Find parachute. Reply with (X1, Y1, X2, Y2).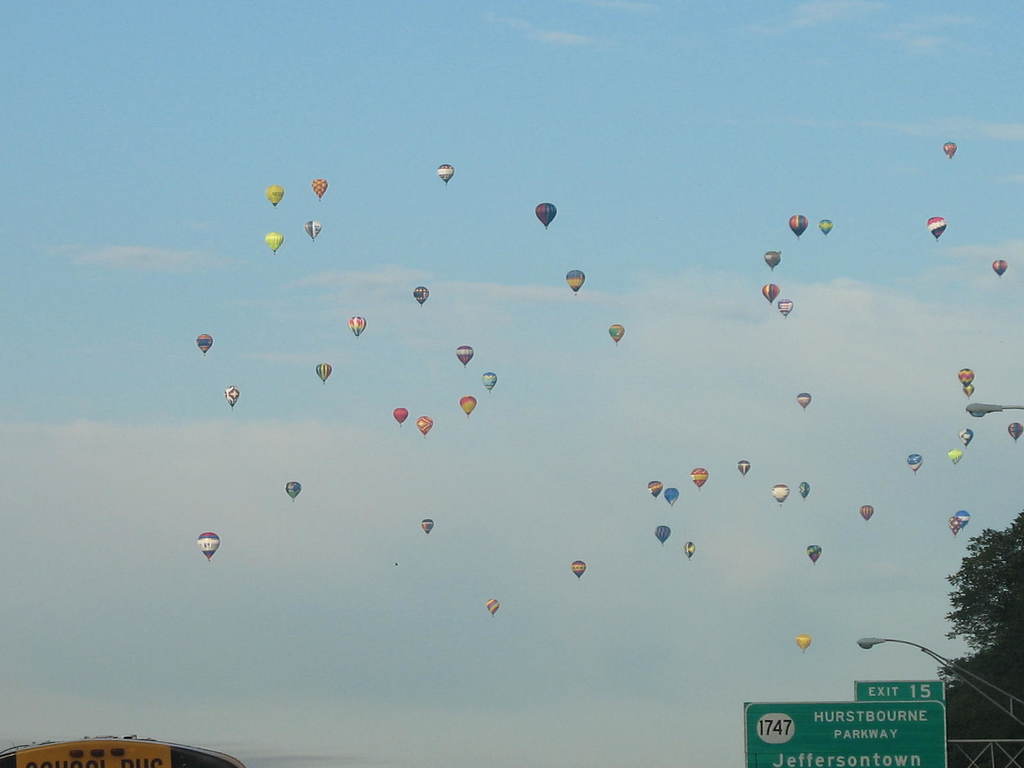
(566, 557, 587, 576).
